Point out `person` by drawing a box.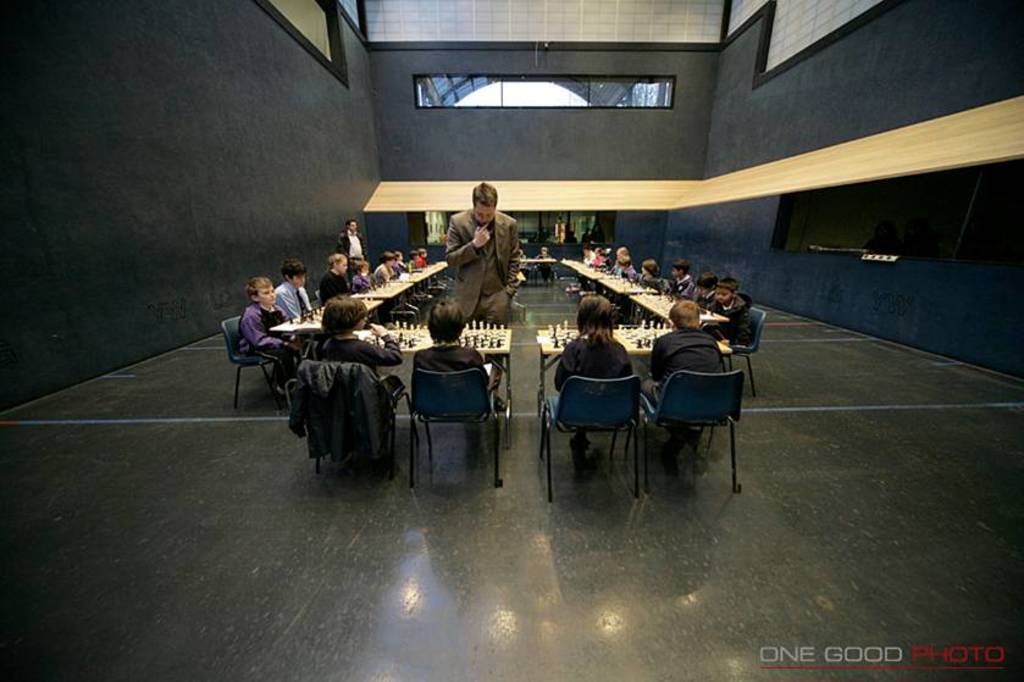
<region>350, 261, 373, 295</region>.
